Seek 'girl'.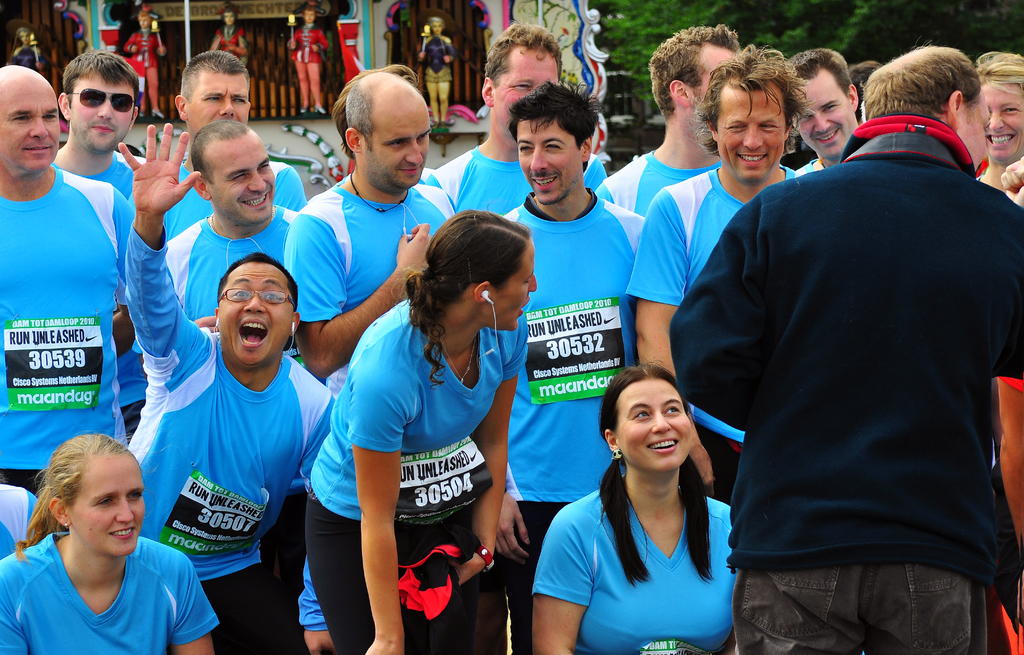
bbox=[977, 49, 1023, 193].
